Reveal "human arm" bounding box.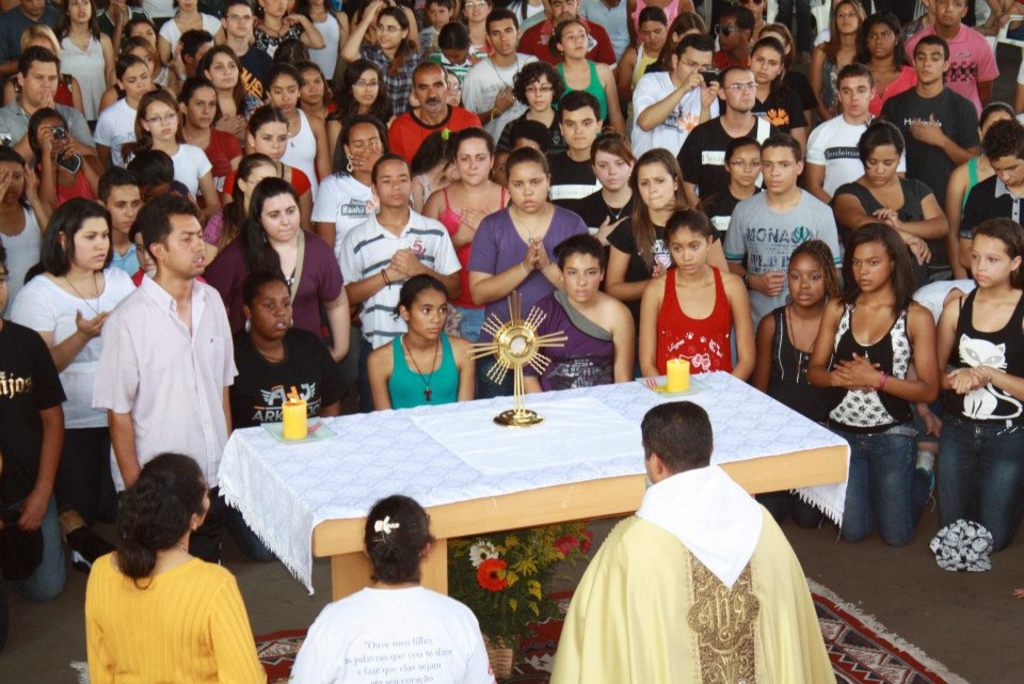
Revealed: region(368, 351, 393, 408).
